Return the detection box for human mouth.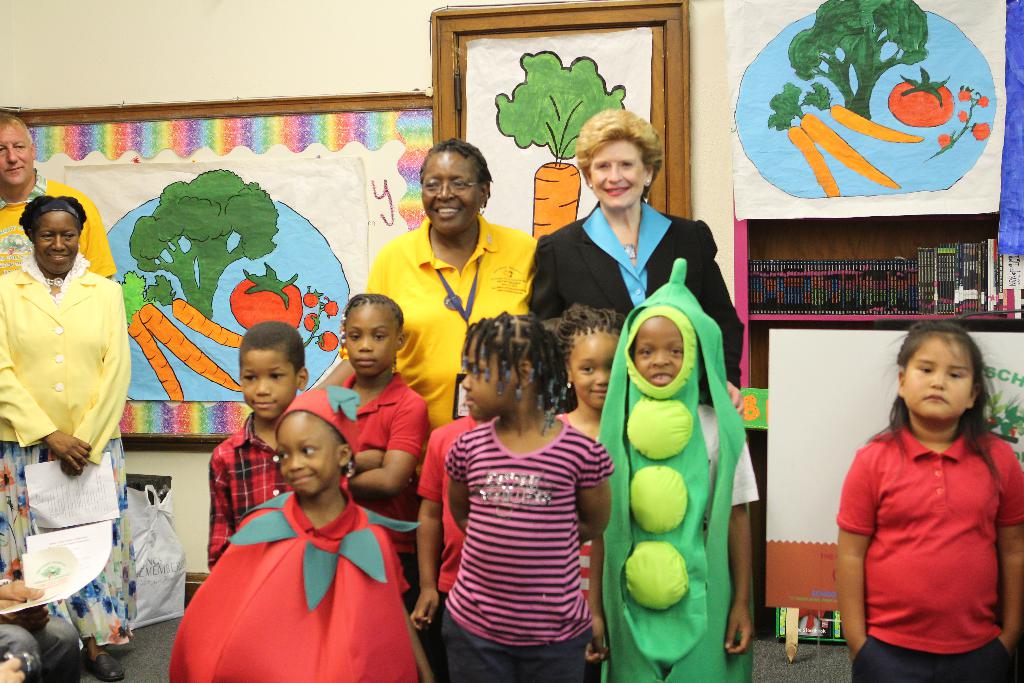
(x1=588, y1=387, x2=605, y2=399).
